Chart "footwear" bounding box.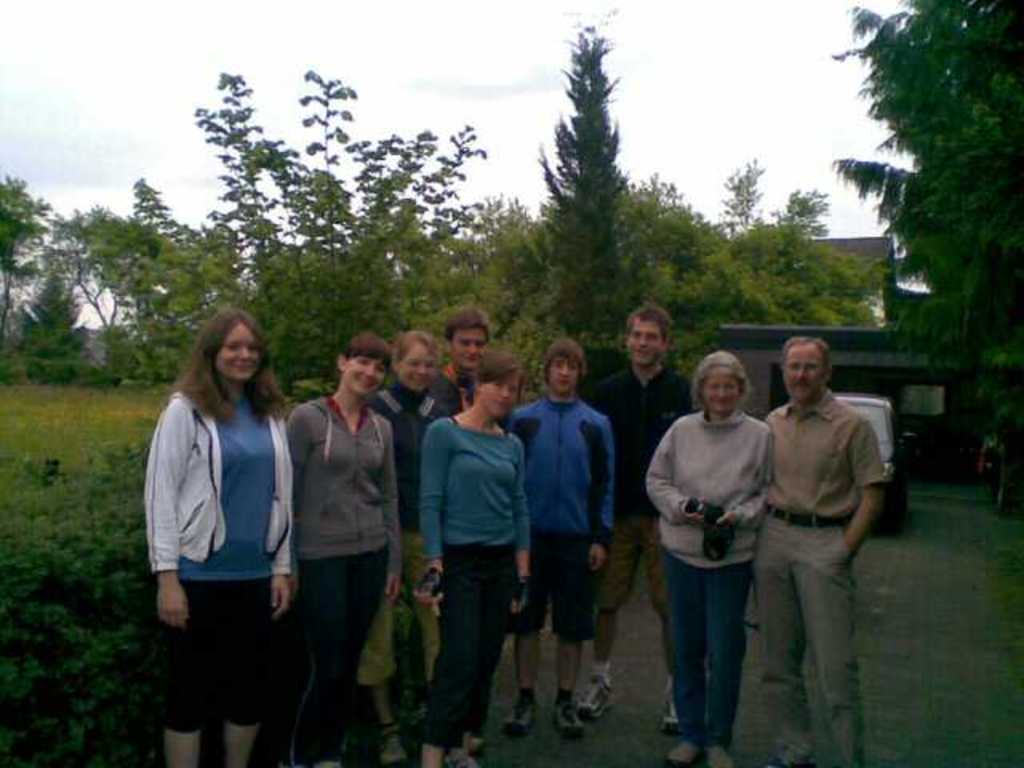
Charted: crop(549, 702, 589, 736).
